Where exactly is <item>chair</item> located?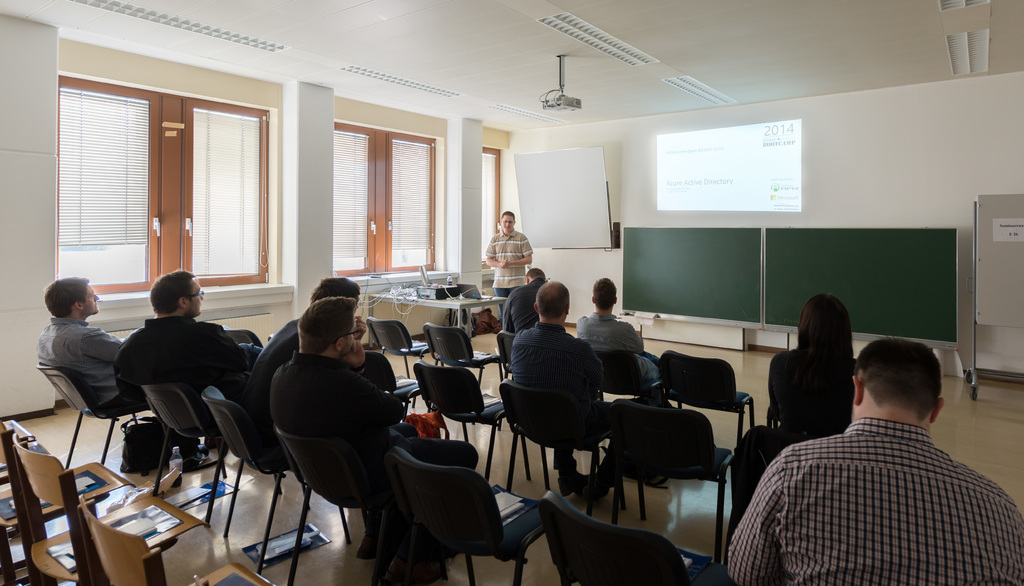
Its bounding box is left=581, top=339, right=659, bottom=389.
